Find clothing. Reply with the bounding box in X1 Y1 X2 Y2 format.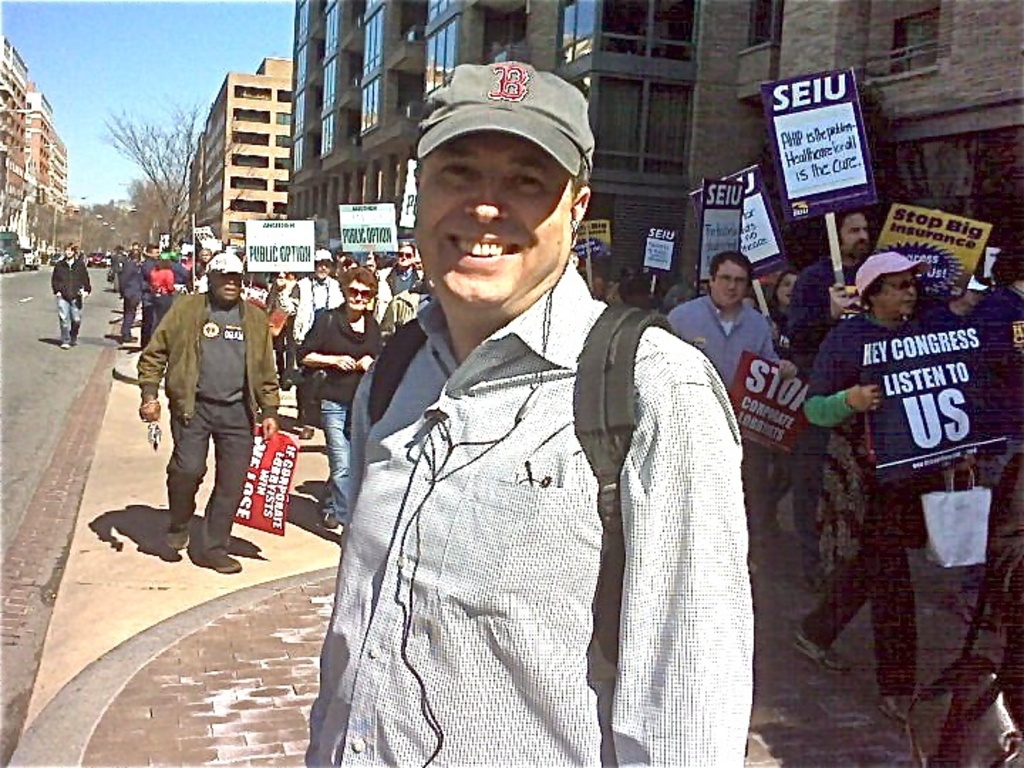
676 287 779 549.
